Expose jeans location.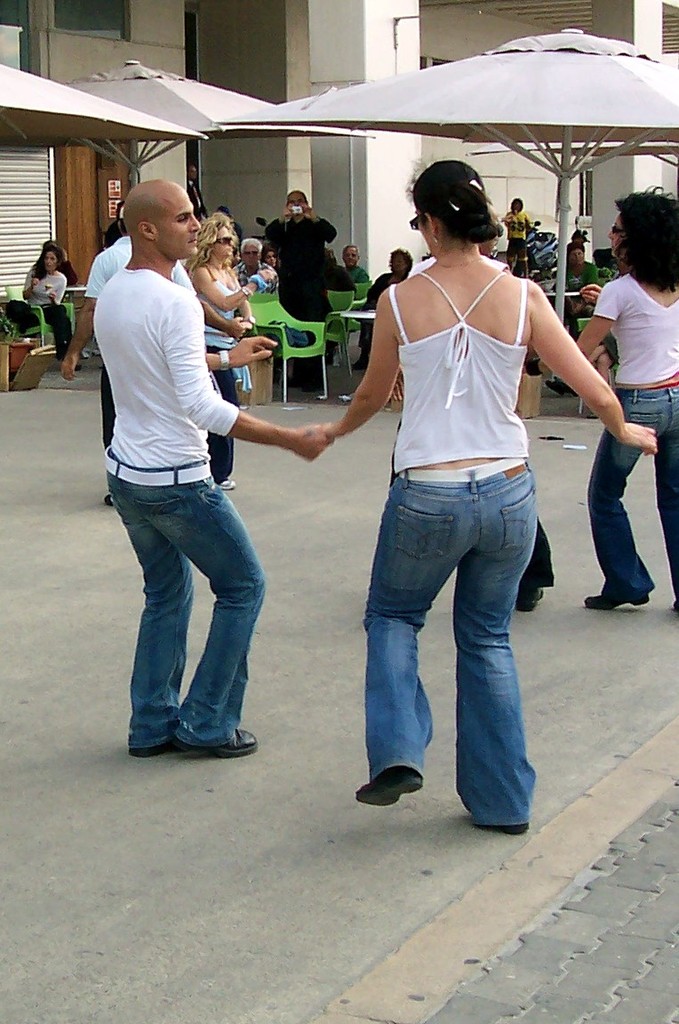
Exposed at (109,473,275,743).
